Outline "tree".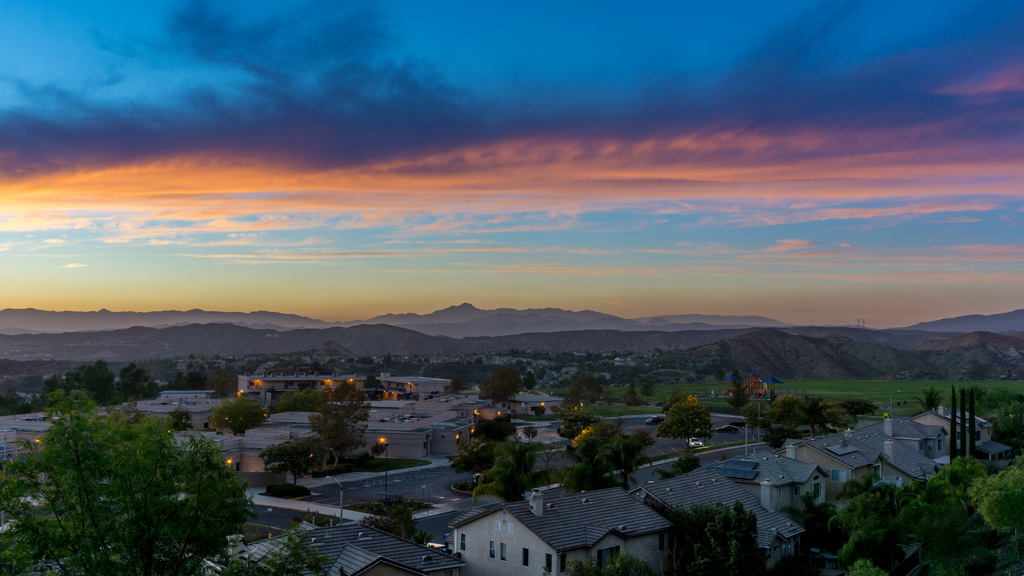
Outline: locate(420, 362, 463, 383).
